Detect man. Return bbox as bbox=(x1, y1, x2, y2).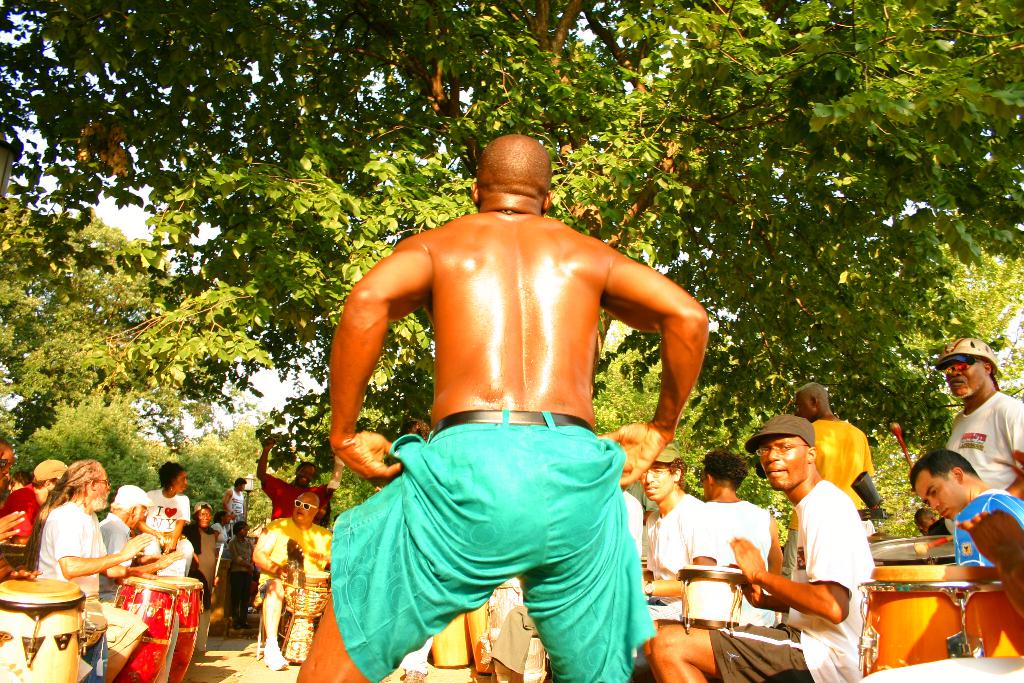
bbox=(181, 500, 227, 629).
